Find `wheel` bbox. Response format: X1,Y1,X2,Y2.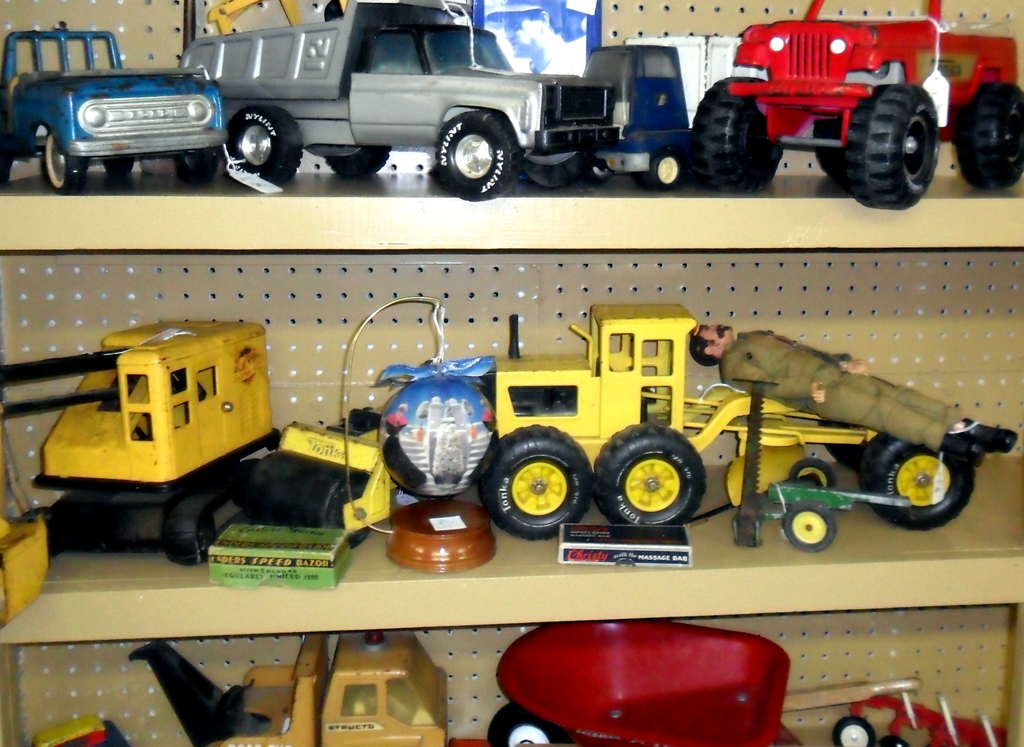
234,464,261,509.
